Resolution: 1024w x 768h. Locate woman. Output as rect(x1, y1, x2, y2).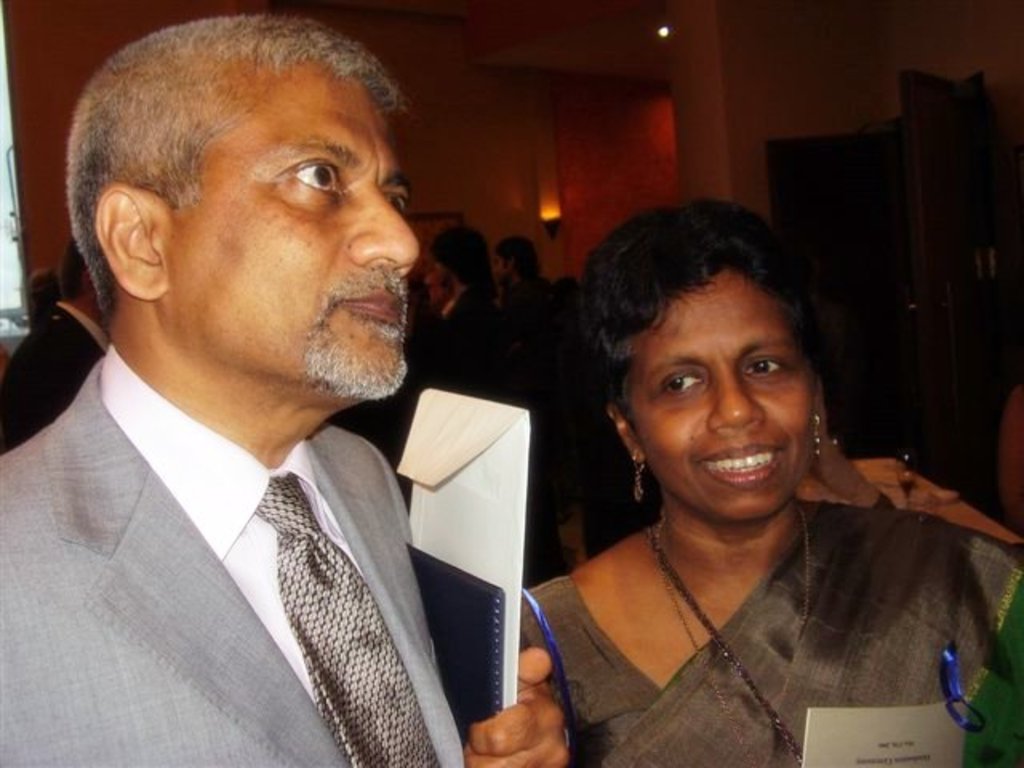
rect(454, 162, 966, 767).
